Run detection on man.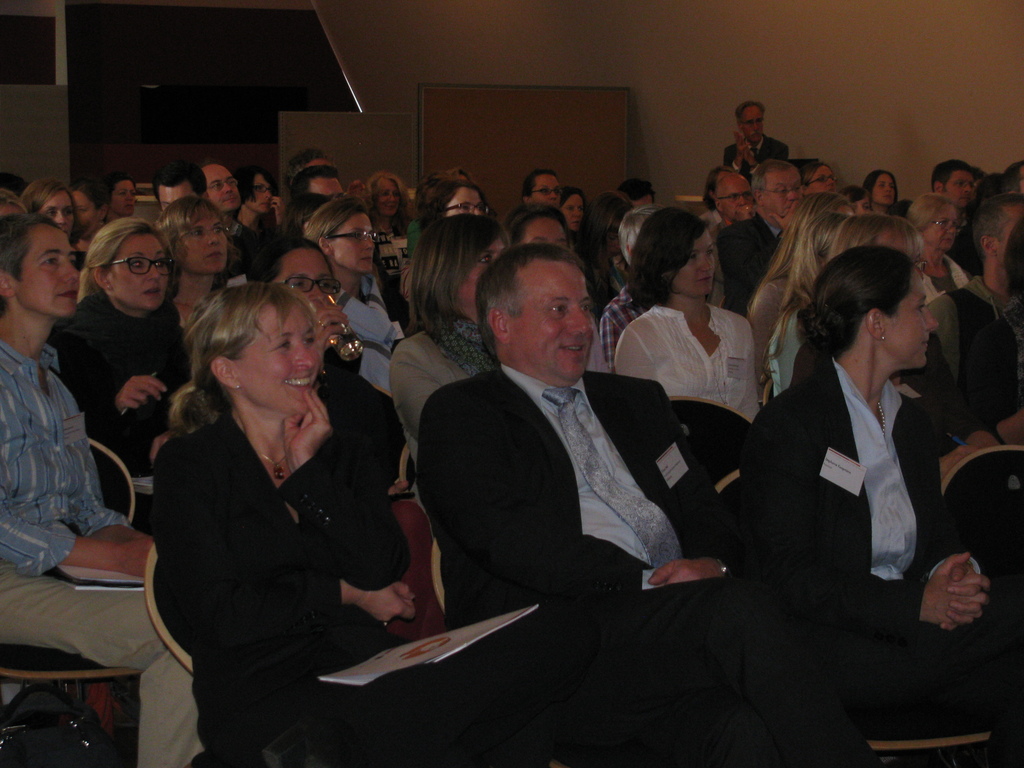
Result: bbox=[722, 161, 804, 341].
